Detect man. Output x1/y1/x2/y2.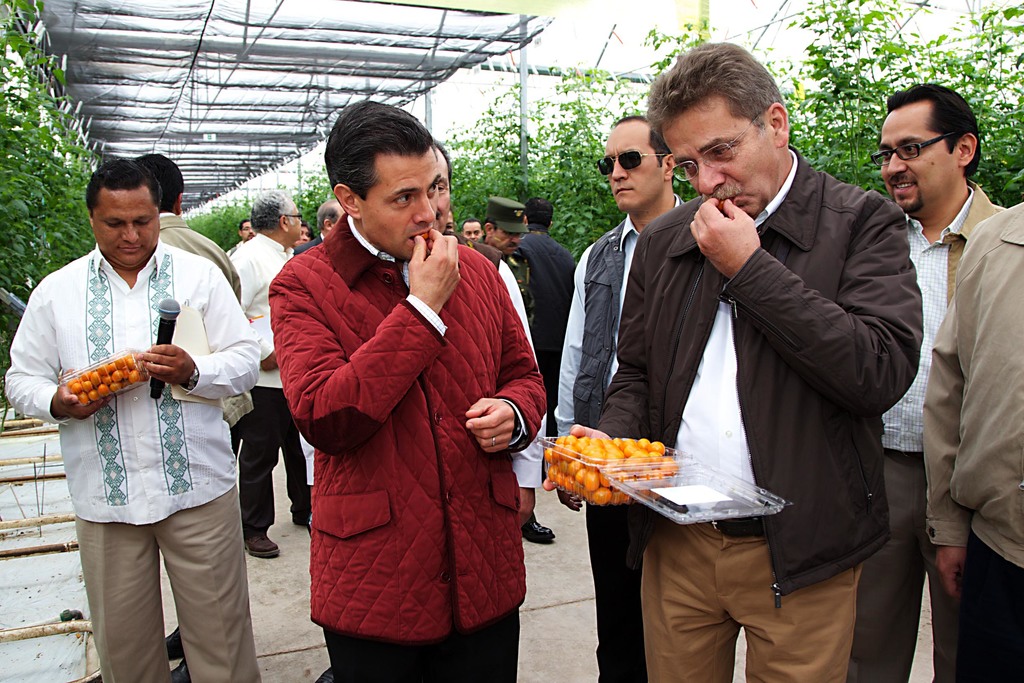
227/218/255/260.
